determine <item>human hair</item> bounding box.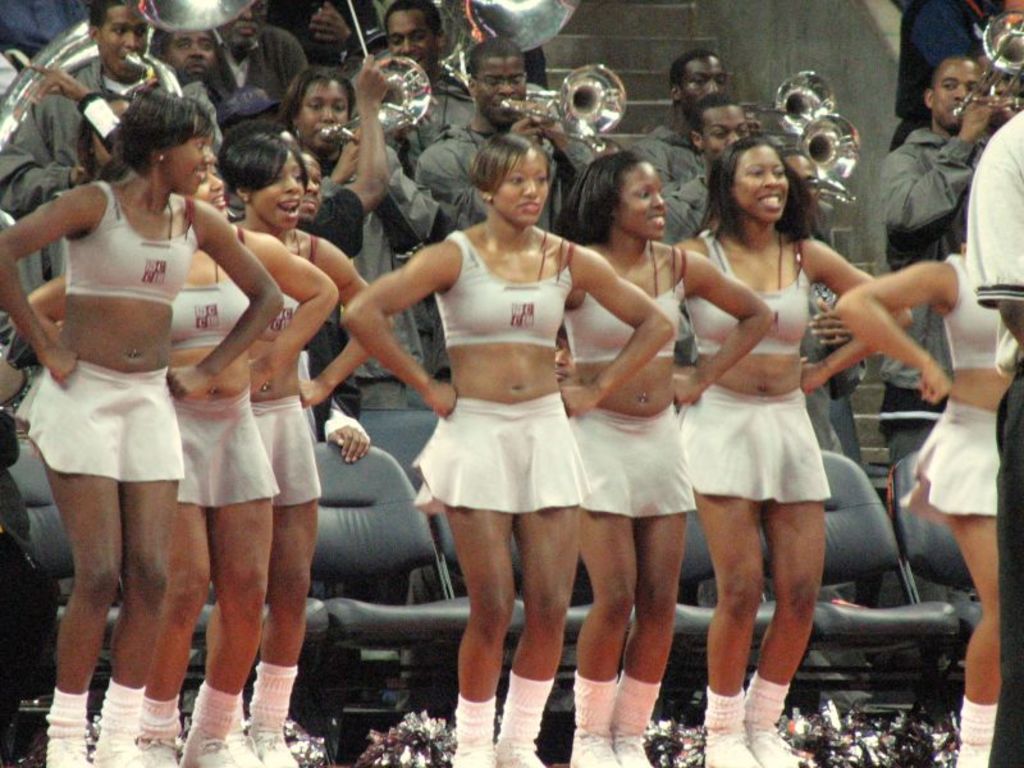
Determined: bbox=(689, 131, 824, 248).
